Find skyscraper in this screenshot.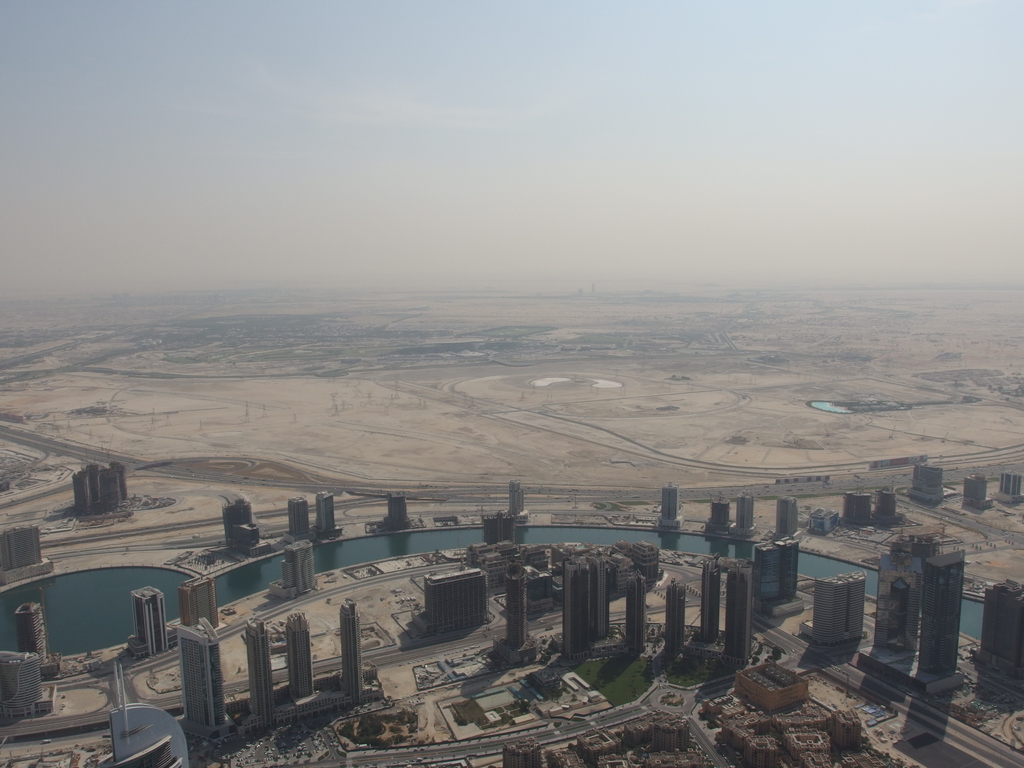
The bounding box for skyscraper is box(282, 611, 314, 701).
